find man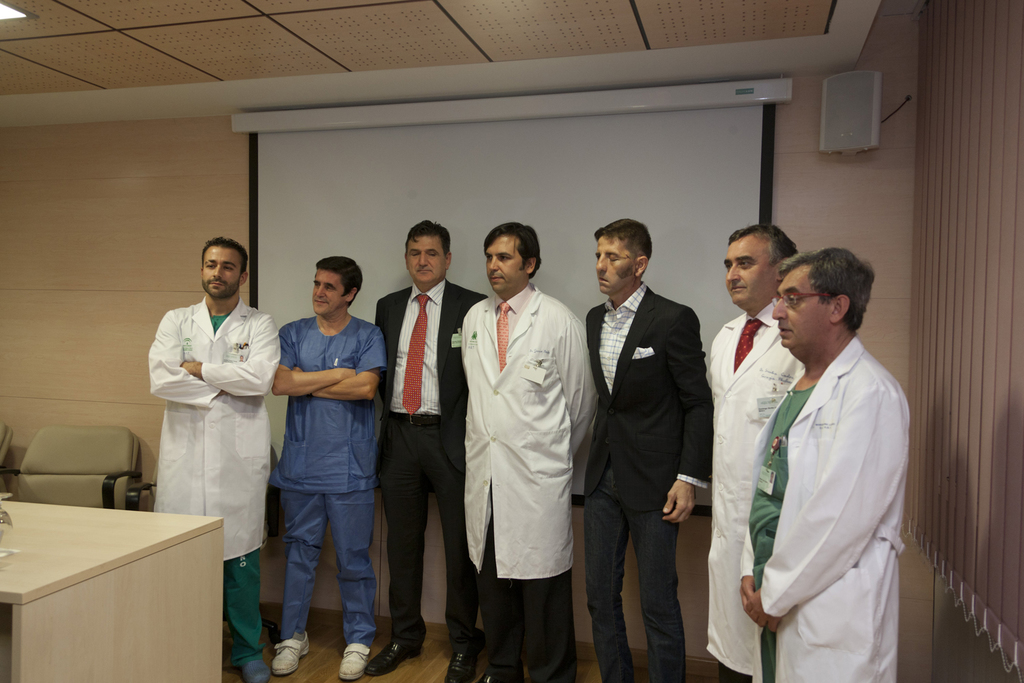
(273,261,392,679)
